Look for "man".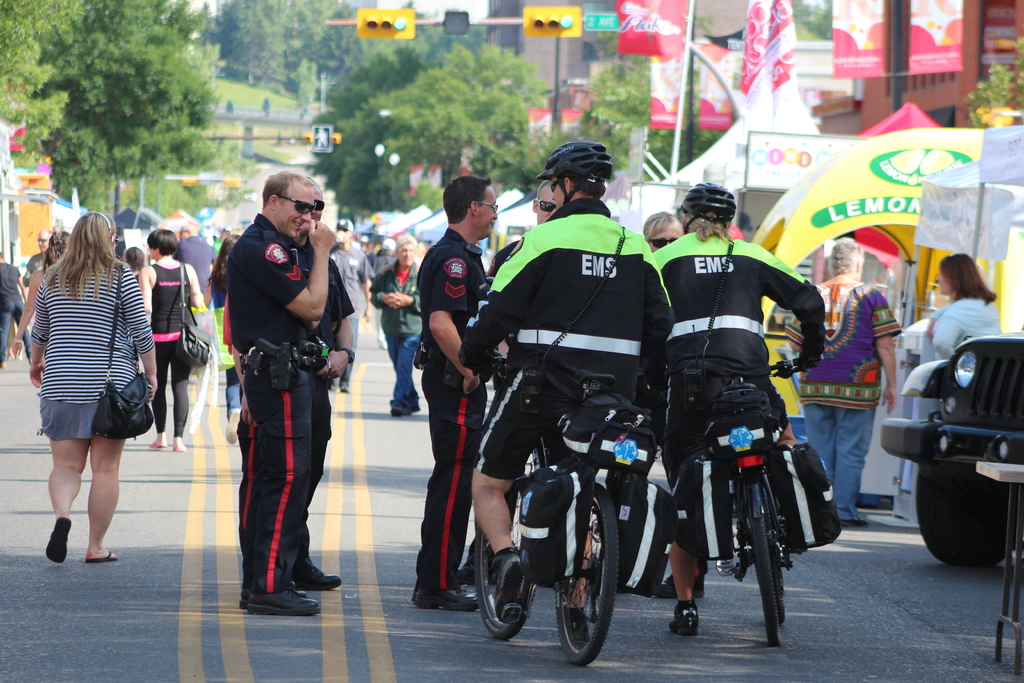
Found: (21,228,52,282).
